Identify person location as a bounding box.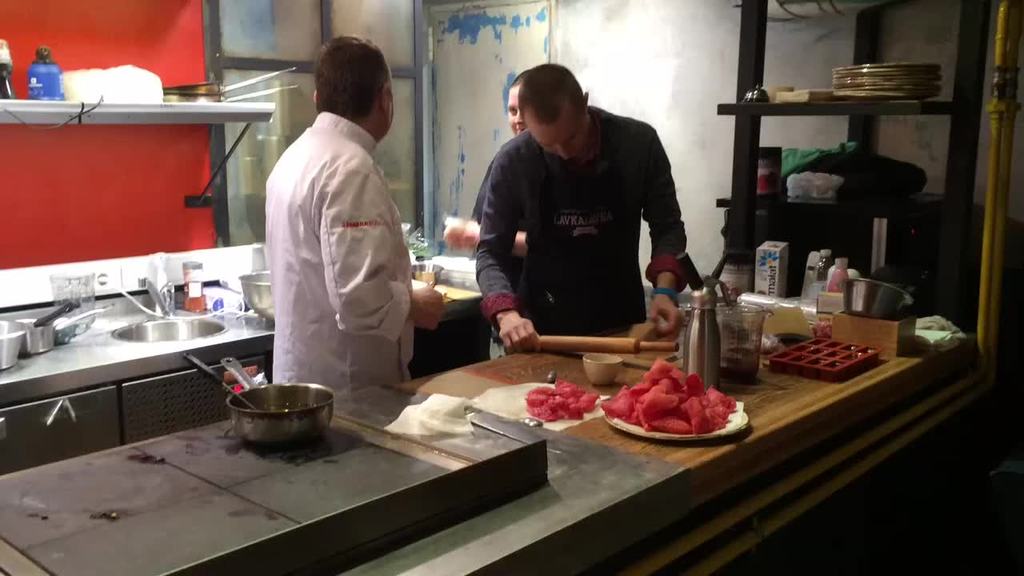
[466, 51, 702, 374].
